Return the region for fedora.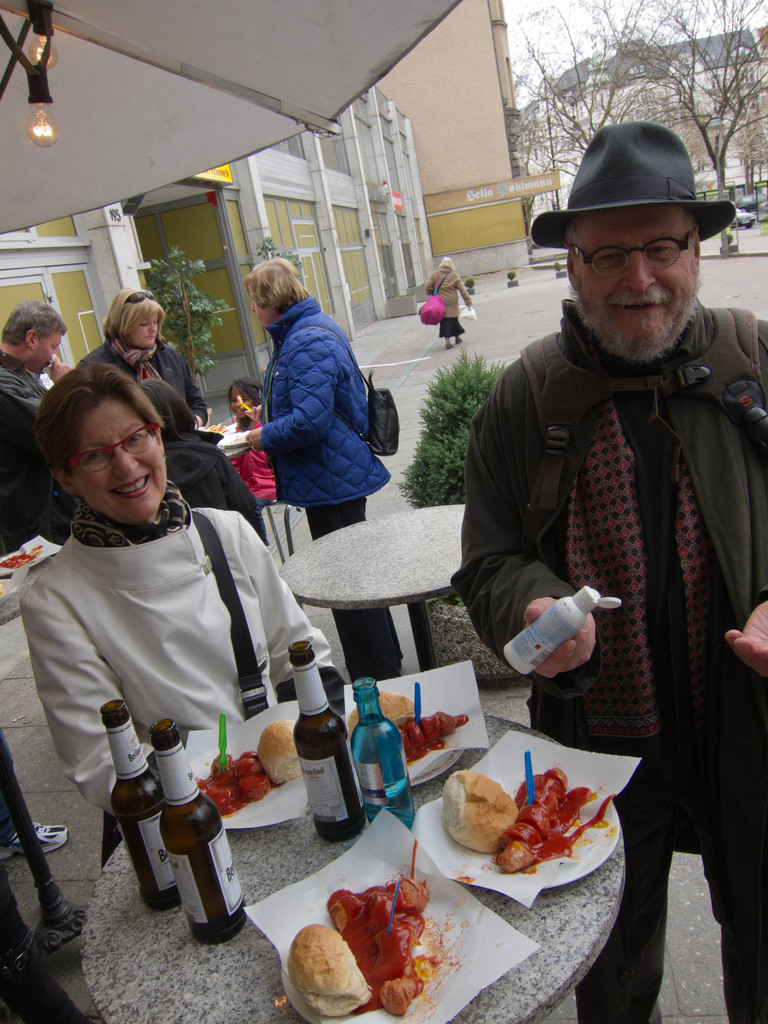
crop(527, 123, 733, 239).
